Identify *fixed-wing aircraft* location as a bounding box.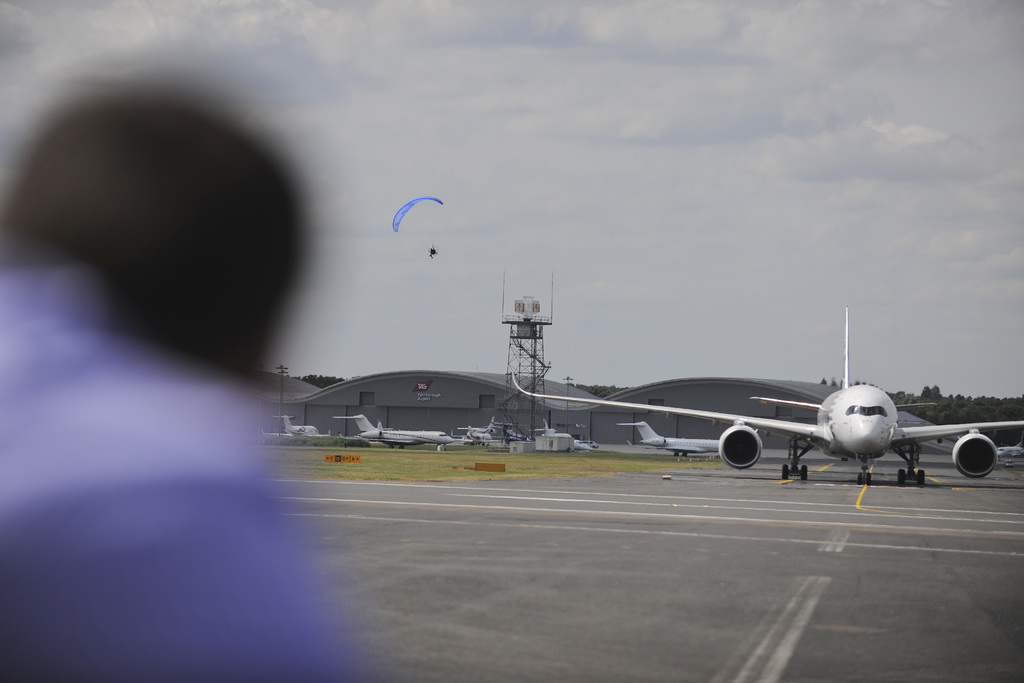
select_region(519, 416, 573, 437).
